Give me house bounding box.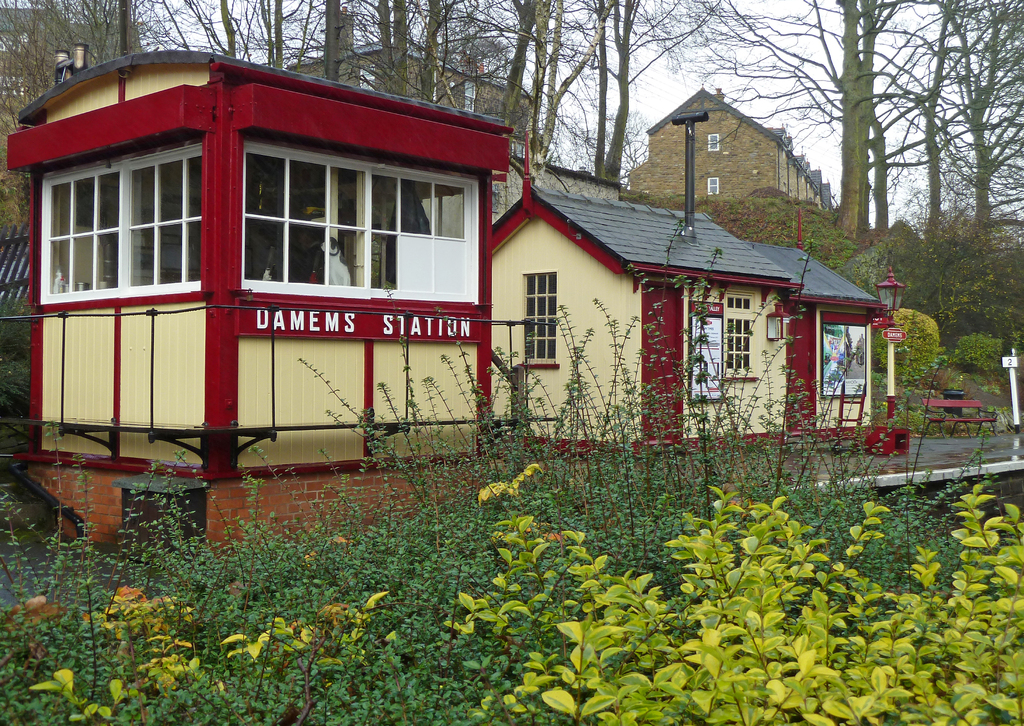
bbox=[758, 250, 874, 437].
